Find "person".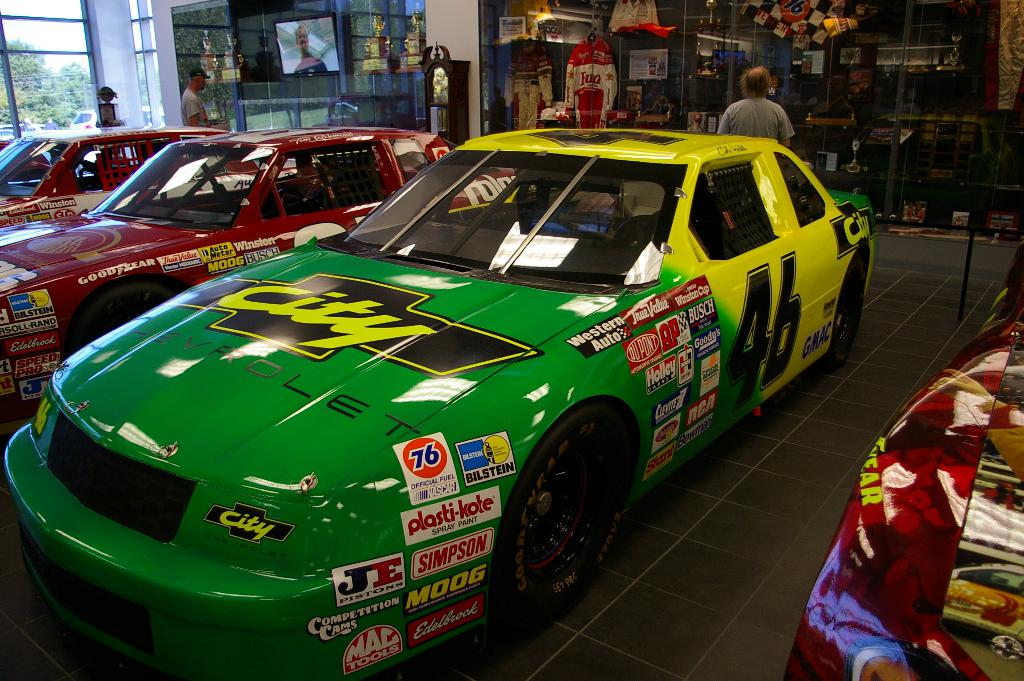
{"left": 850, "top": 79, "right": 876, "bottom": 118}.
